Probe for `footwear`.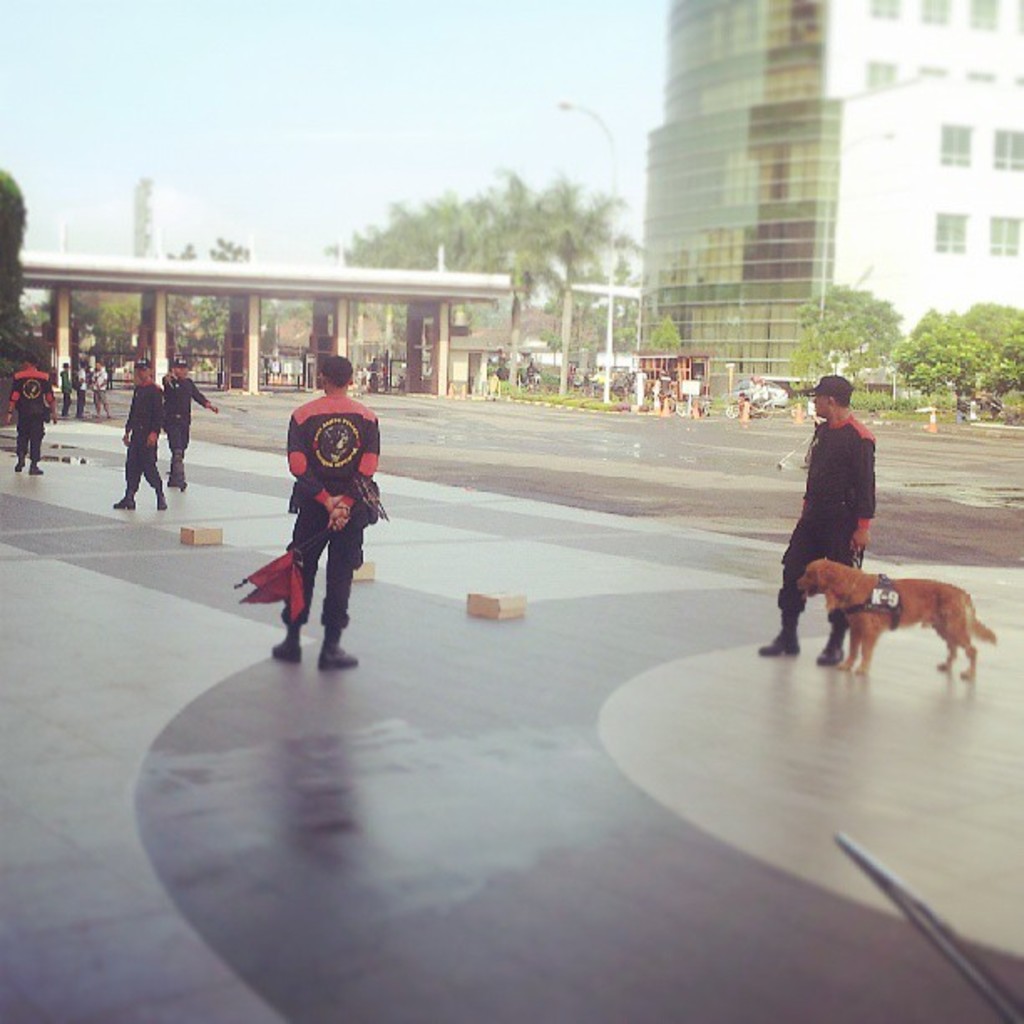
Probe result: <region>149, 490, 172, 510</region>.
